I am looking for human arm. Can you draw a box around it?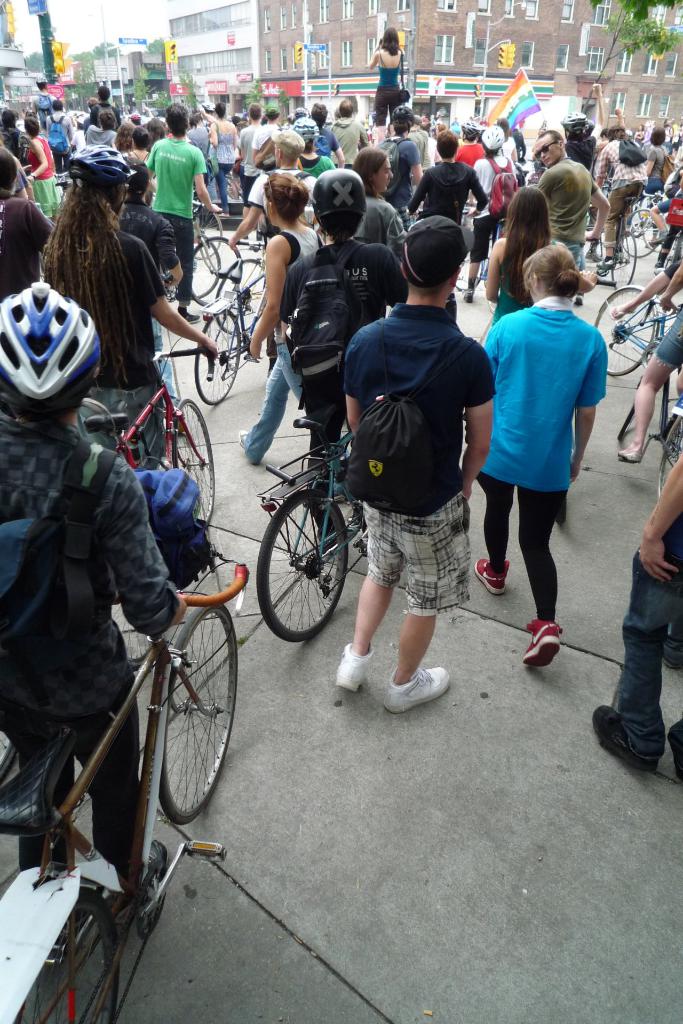
Sure, the bounding box is select_region(406, 172, 427, 218).
